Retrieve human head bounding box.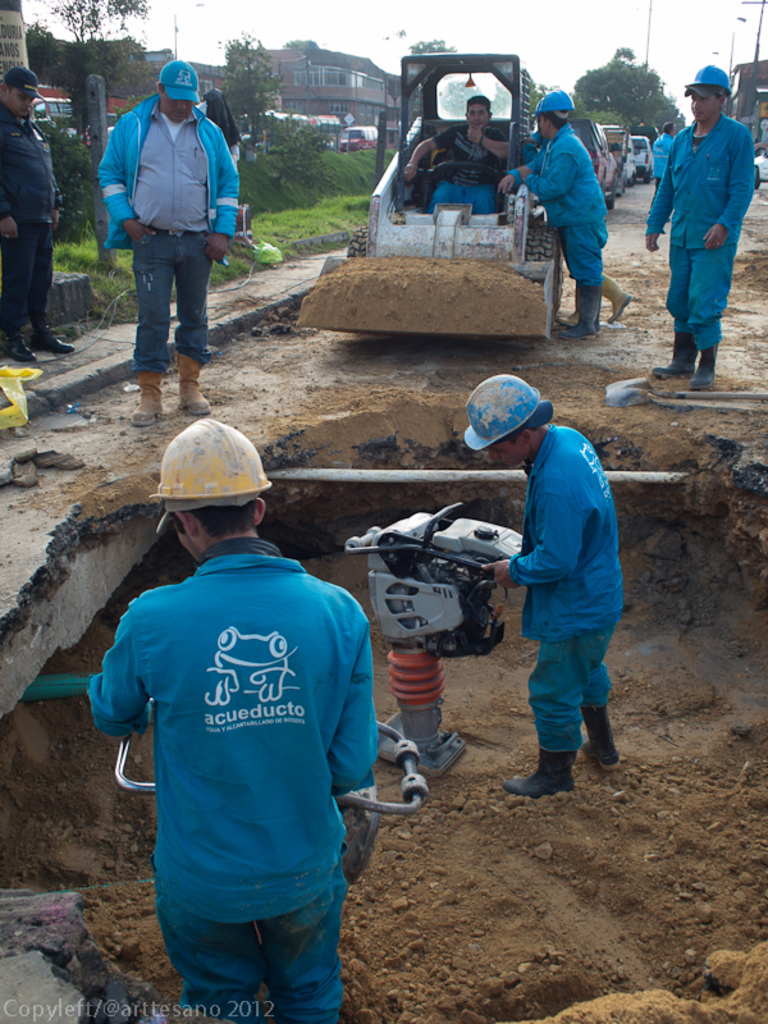
Bounding box: bbox=[0, 65, 40, 118].
